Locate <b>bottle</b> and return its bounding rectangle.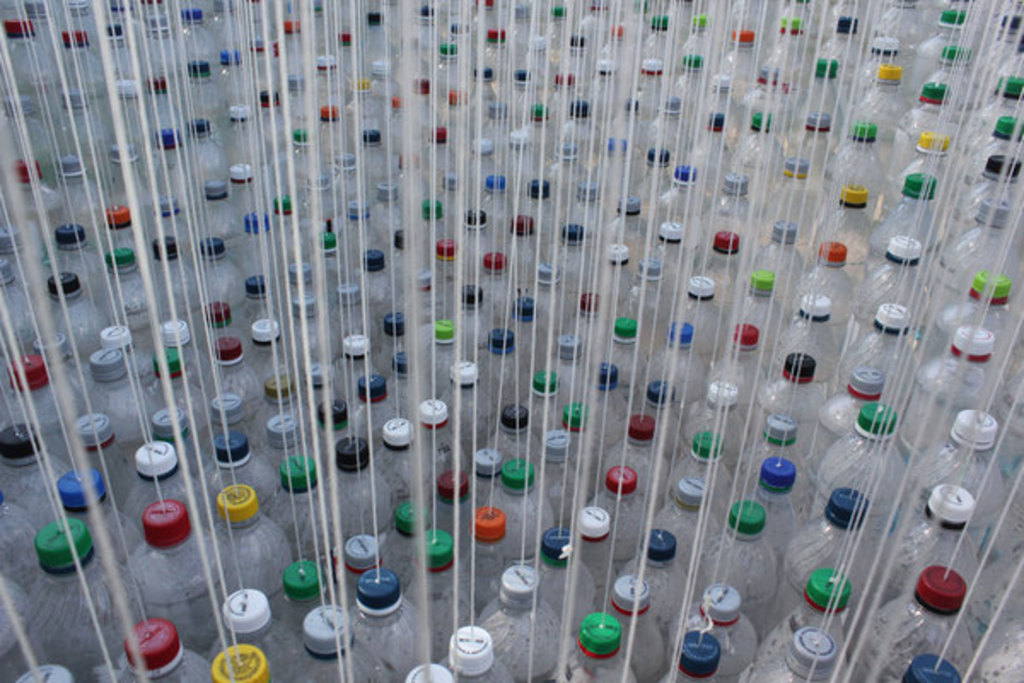
<box>14,661,80,681</box>.
